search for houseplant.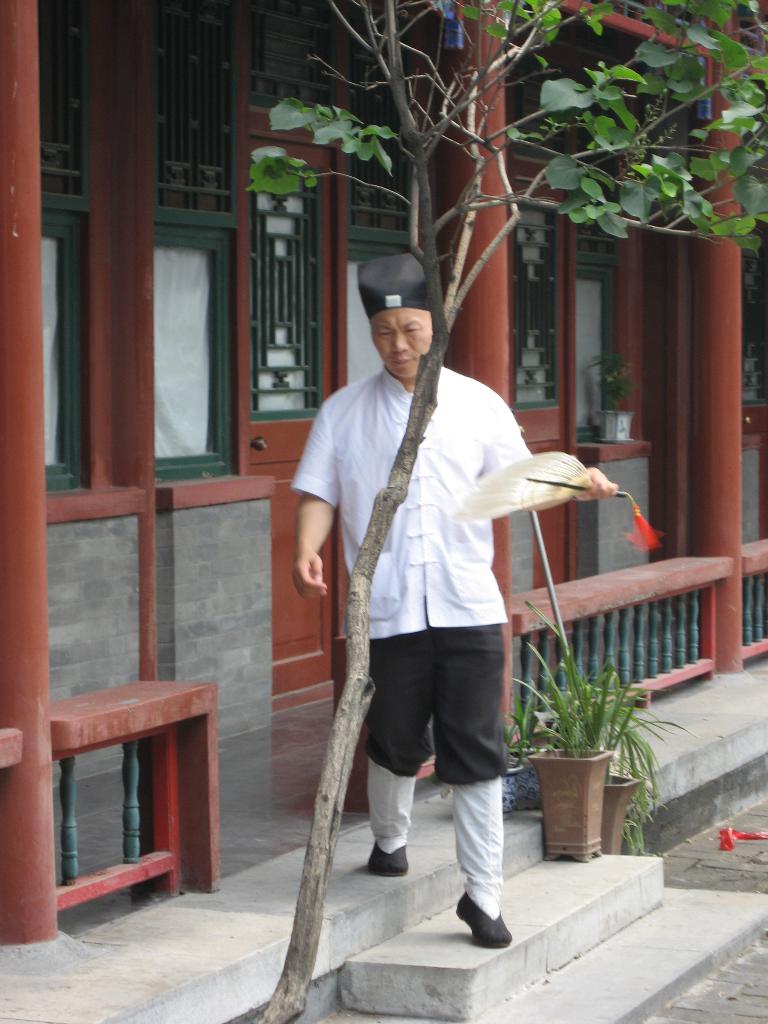
Found at box=[504, 603, 640, 863].
